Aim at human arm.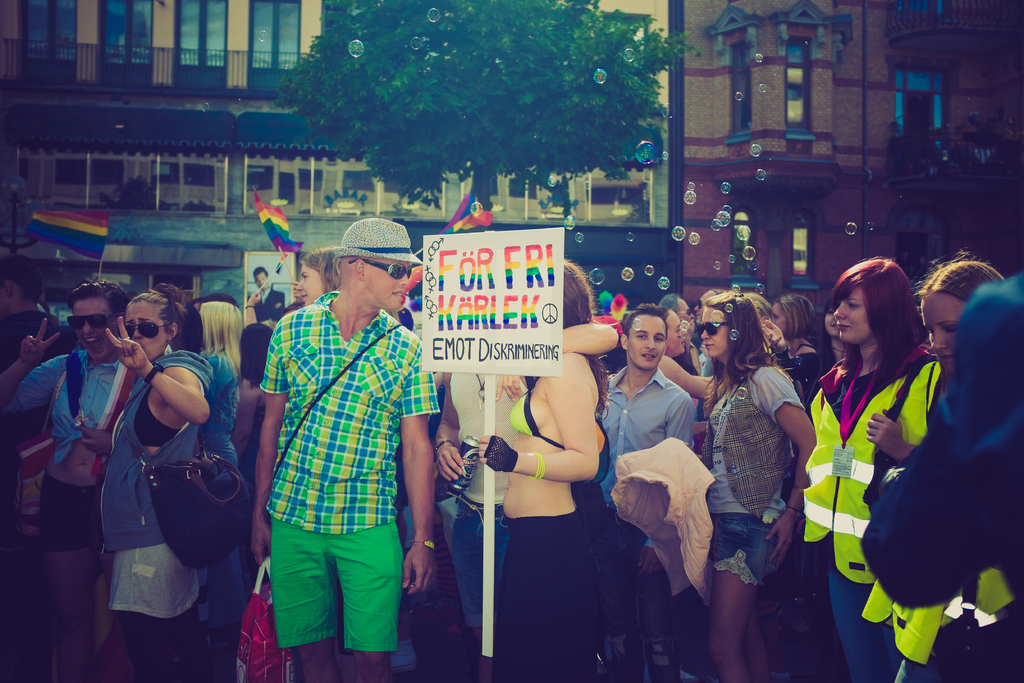
Aimed at <bbox>757, 368, 817, 566</bbox>.
